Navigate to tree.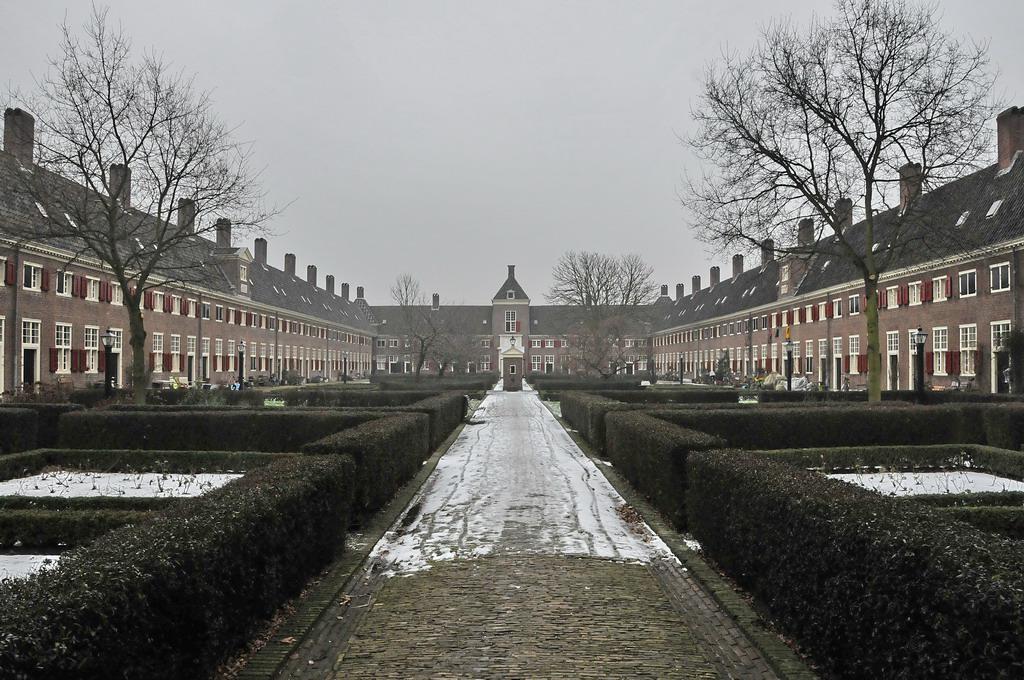
Navigation target: pyautogui.locateOnScreen(671, 0, 1006, 421).
